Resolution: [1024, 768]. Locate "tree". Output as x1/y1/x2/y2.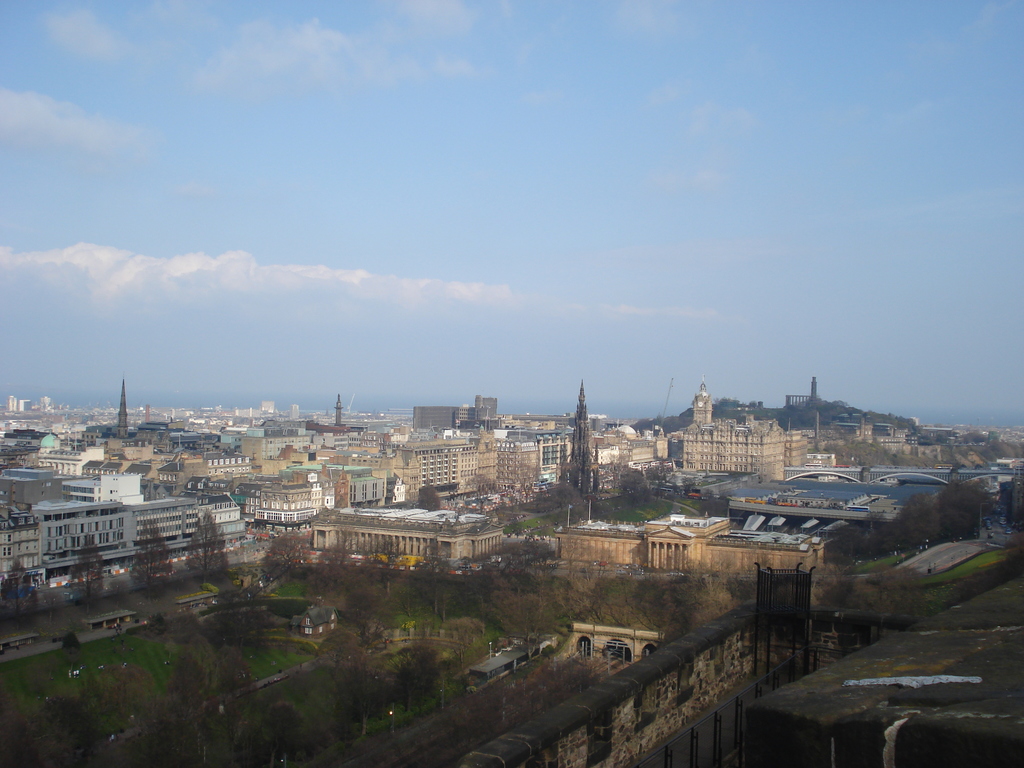
62/633/83/673.
